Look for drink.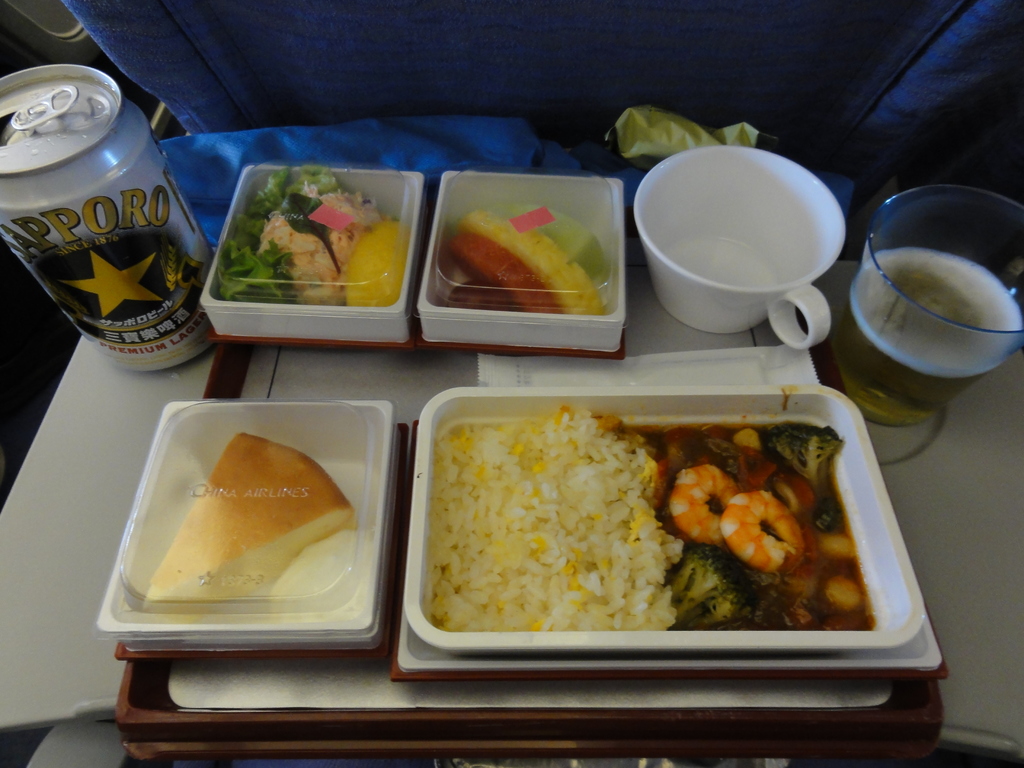
Found: 829,248,1023,428.
